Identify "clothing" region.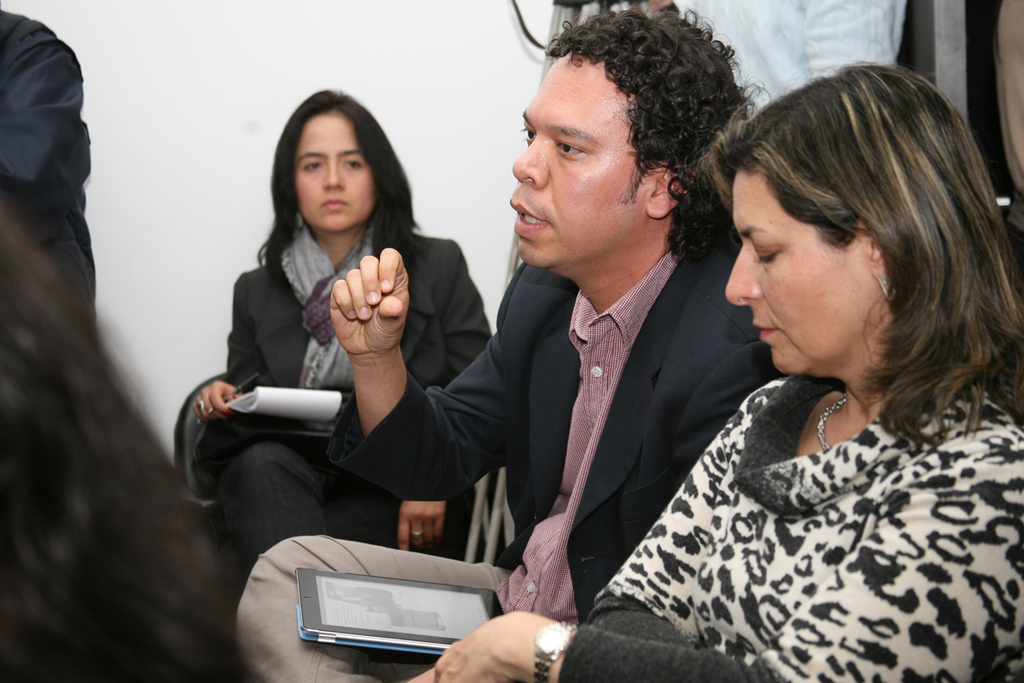
Region: [x1=187, y1=219, x2=492, y2=587].
